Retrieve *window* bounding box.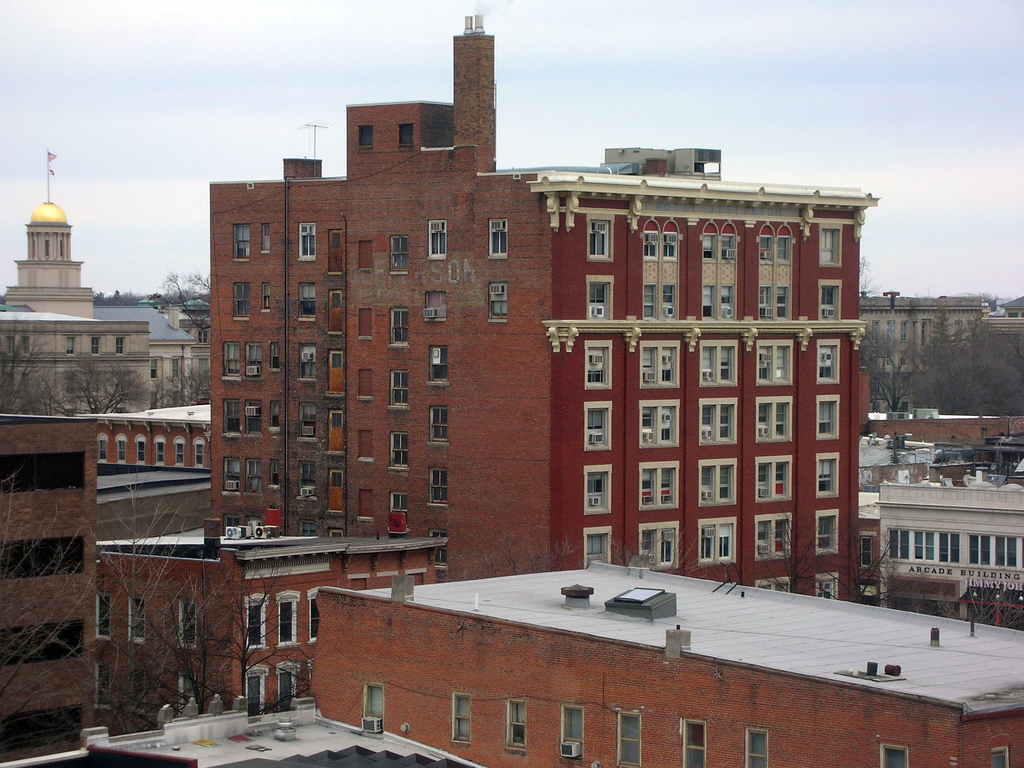
Bounding box: box=[685, 719, 706, 767].
